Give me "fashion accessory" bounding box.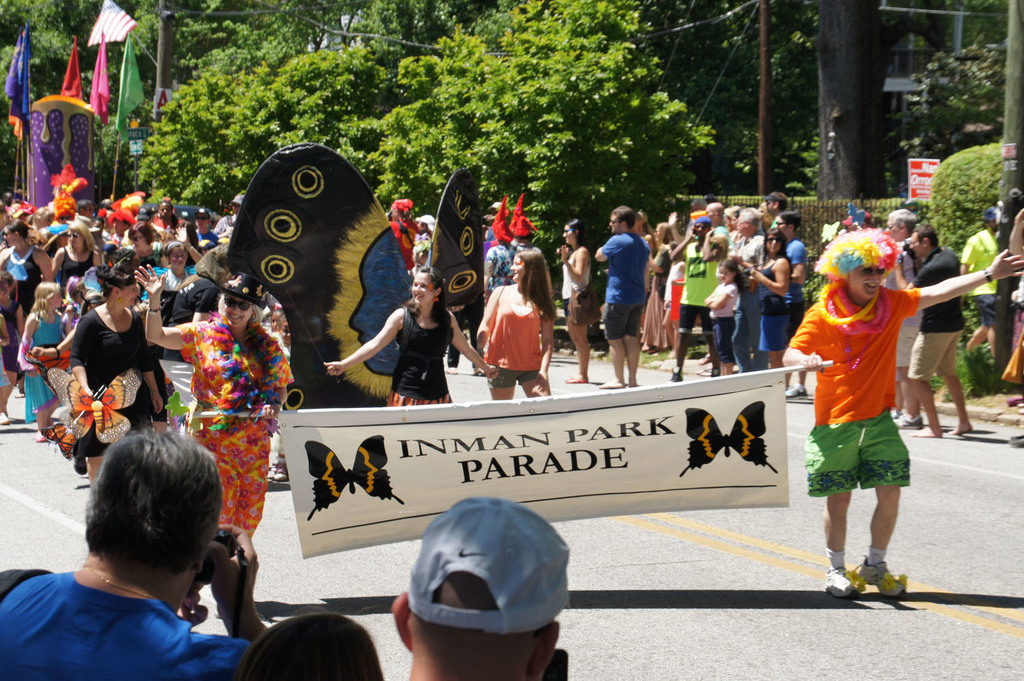
<bbox>395, 489, 576, 639</bbox>.
